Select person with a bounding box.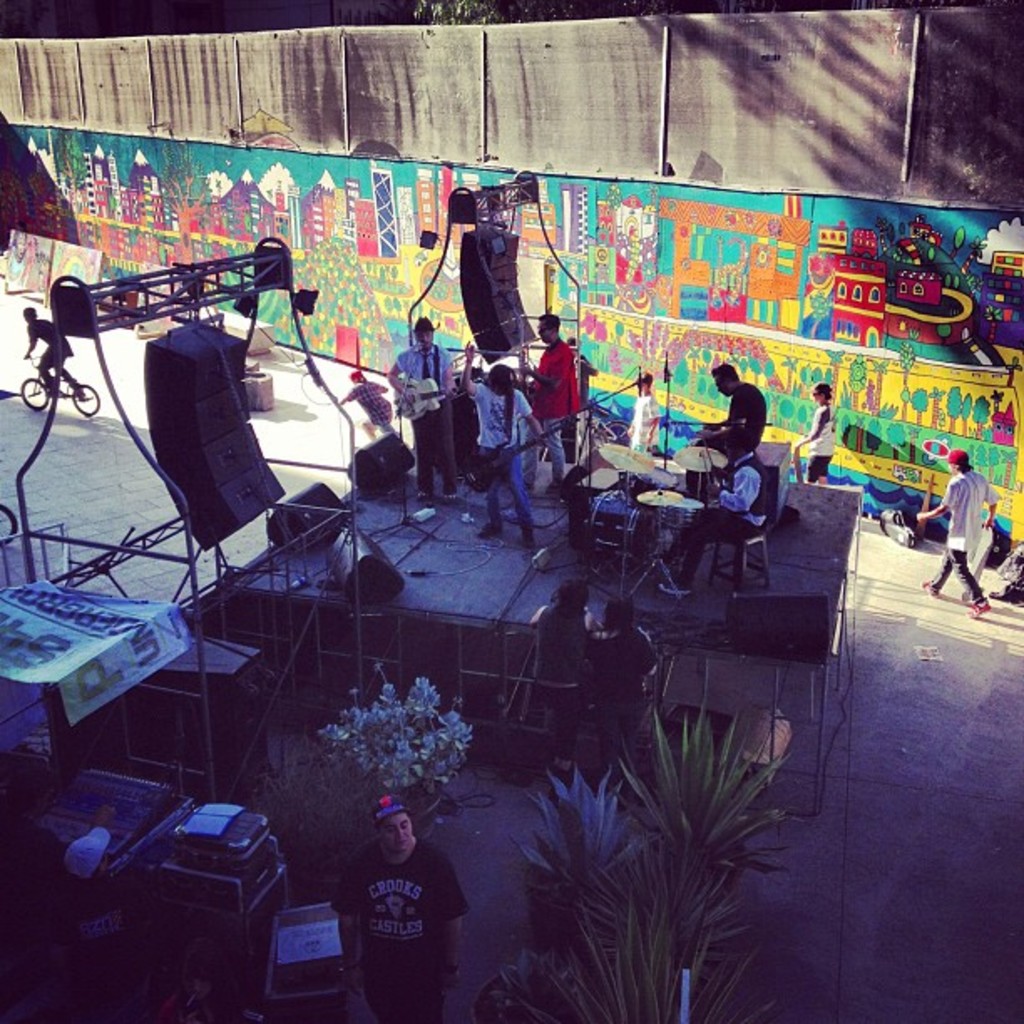
[x1=336, y1=368, x2=395, y2=440].
